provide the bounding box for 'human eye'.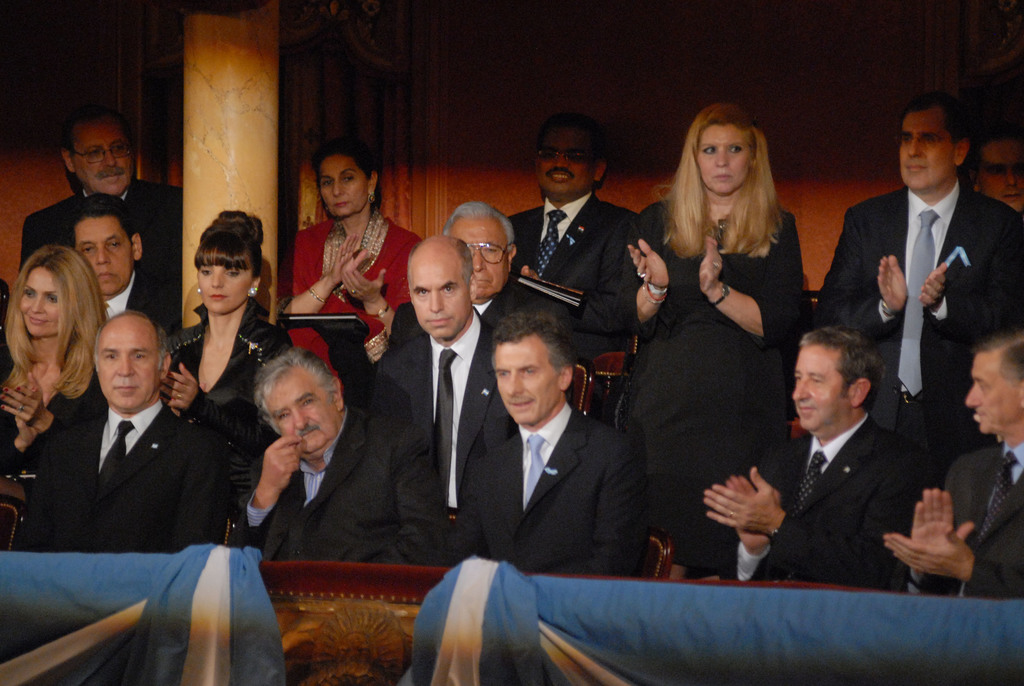
[725,141,745,156].
